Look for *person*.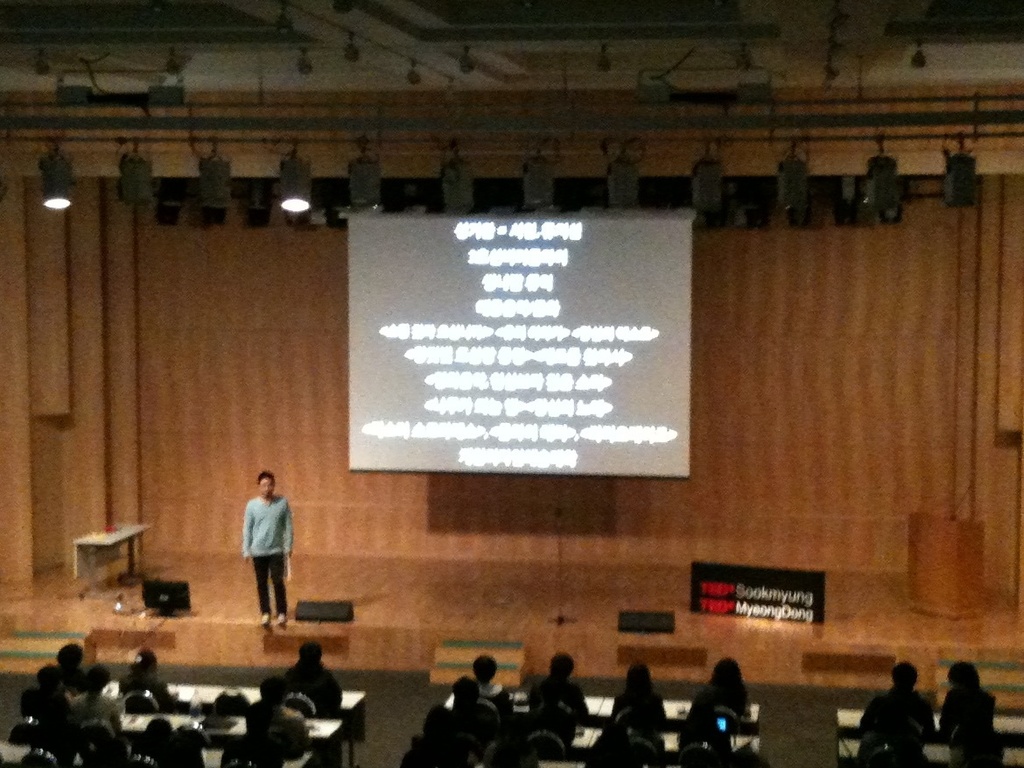
Found: bbox(866, 665, 930, 766).
